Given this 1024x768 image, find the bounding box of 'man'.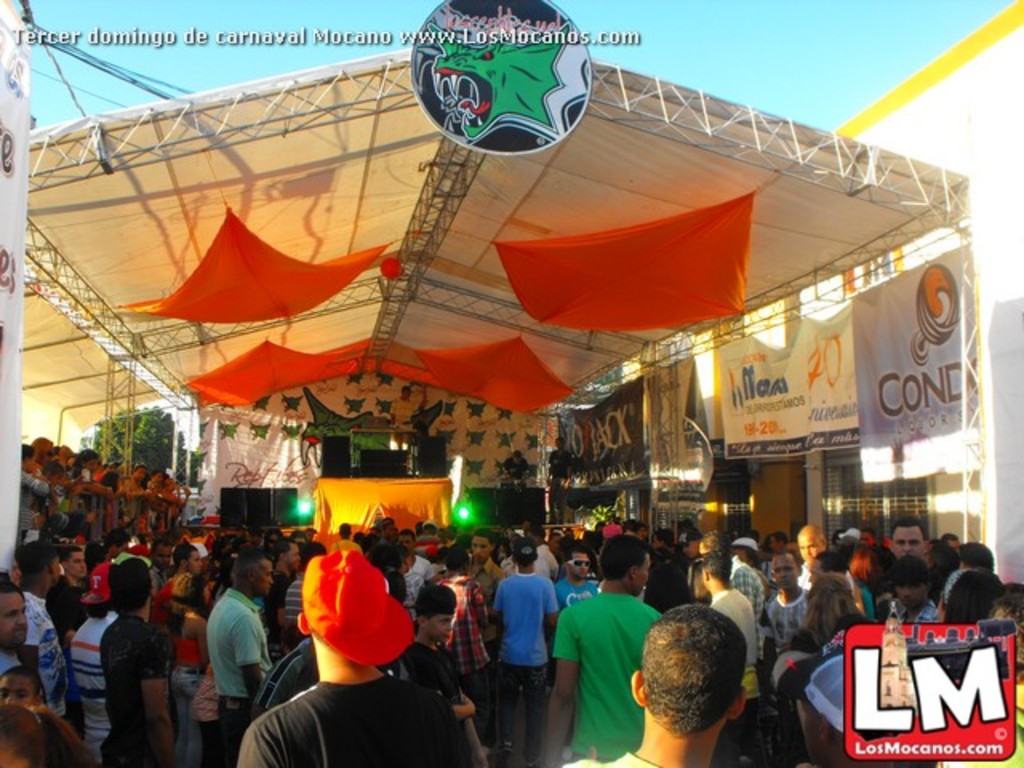
(544, 539, 602, 616).
